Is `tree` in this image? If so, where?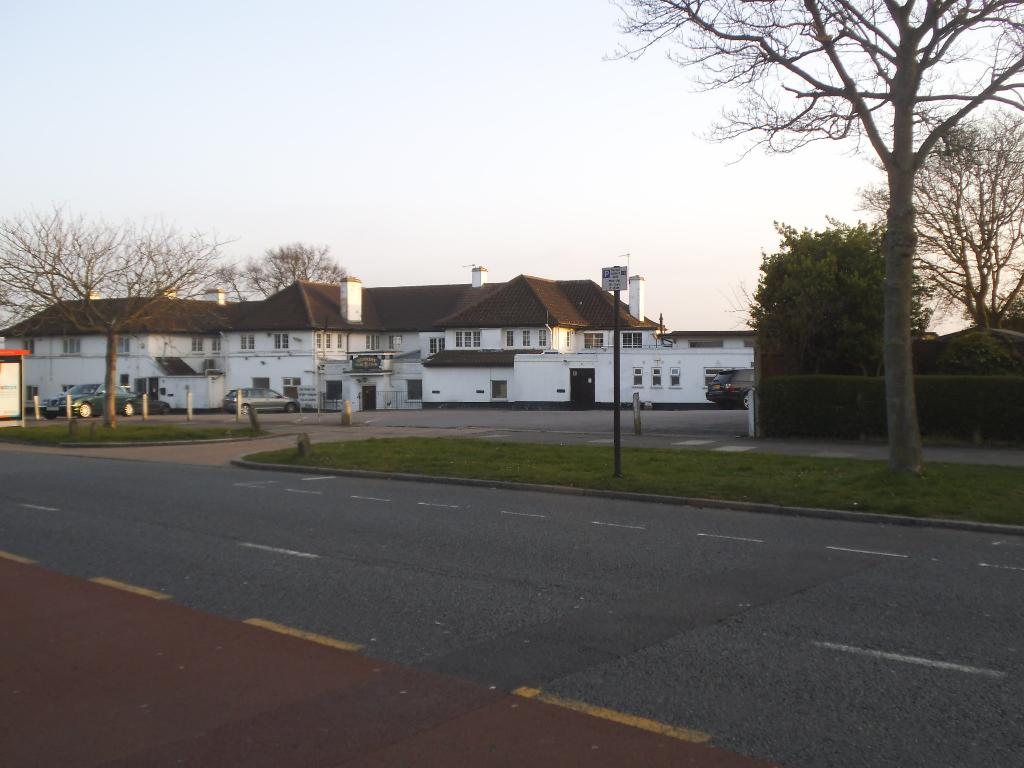
Yes, at rect(595, 0, 1023, 472).
